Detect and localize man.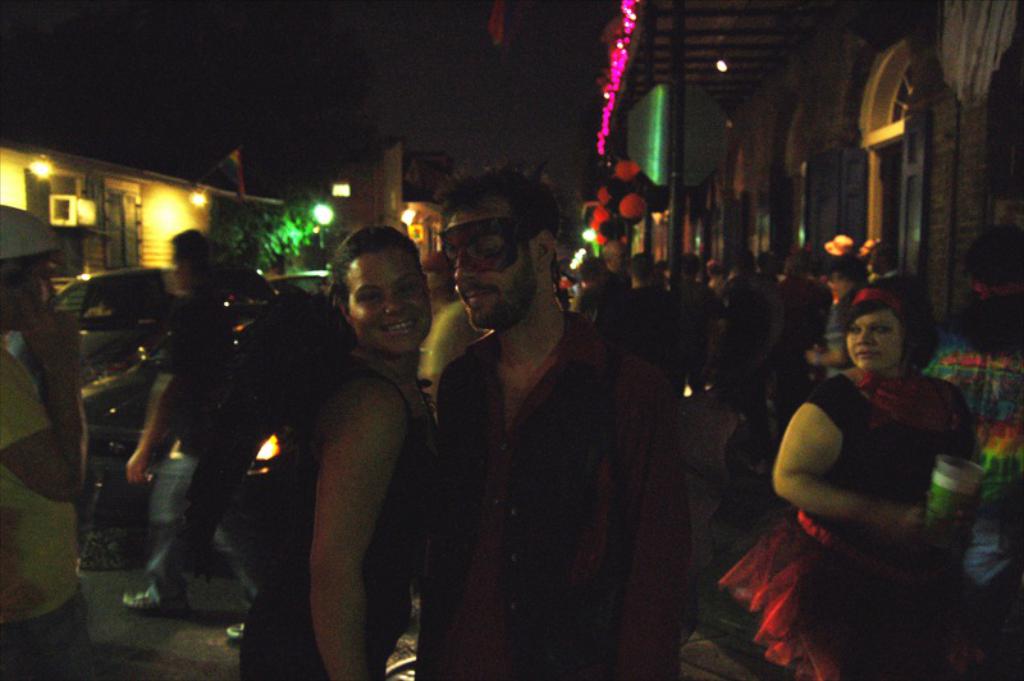
Localized at (left=0, top=207, right=91, bottom=680).
